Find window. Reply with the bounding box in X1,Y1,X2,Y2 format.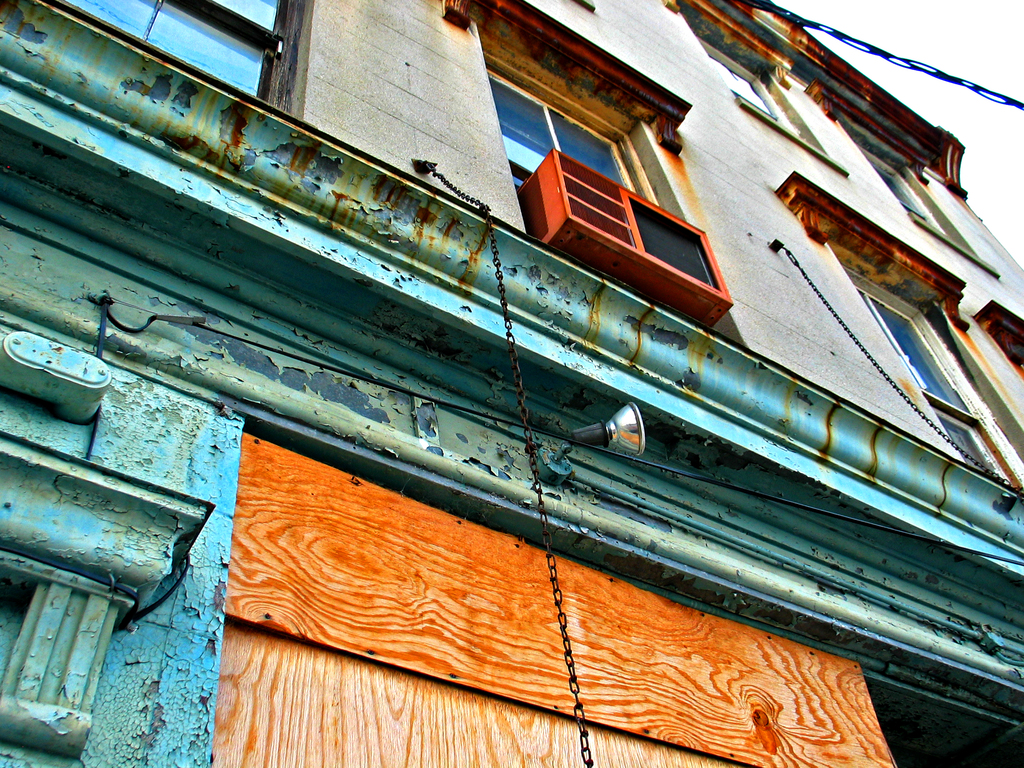
973,292,1023,388.
